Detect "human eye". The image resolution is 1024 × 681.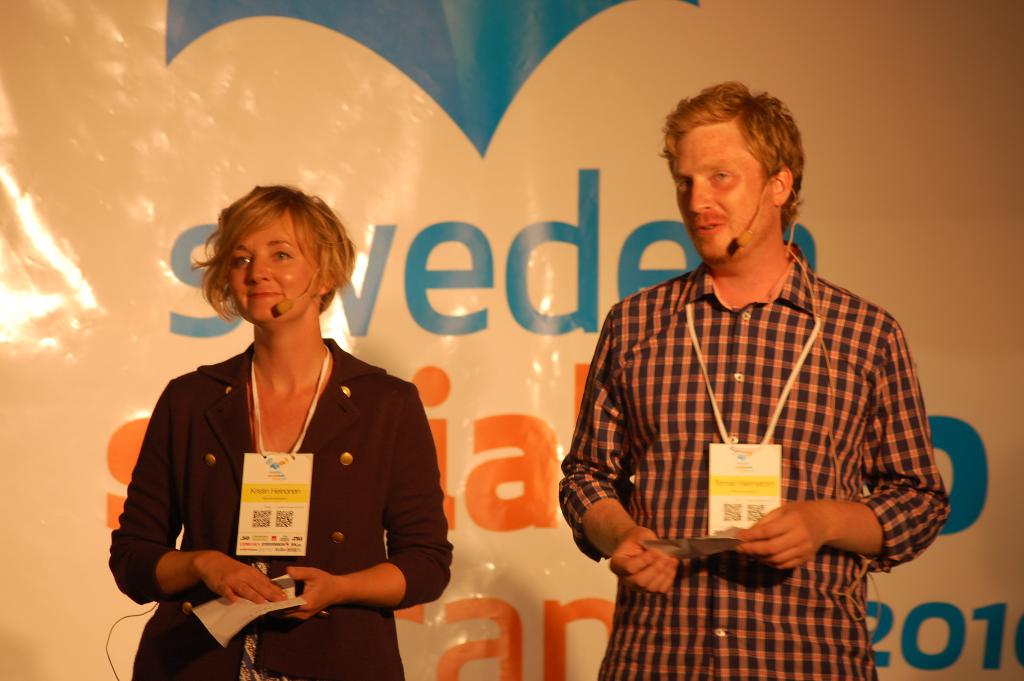
677, 175, 694, 193.
